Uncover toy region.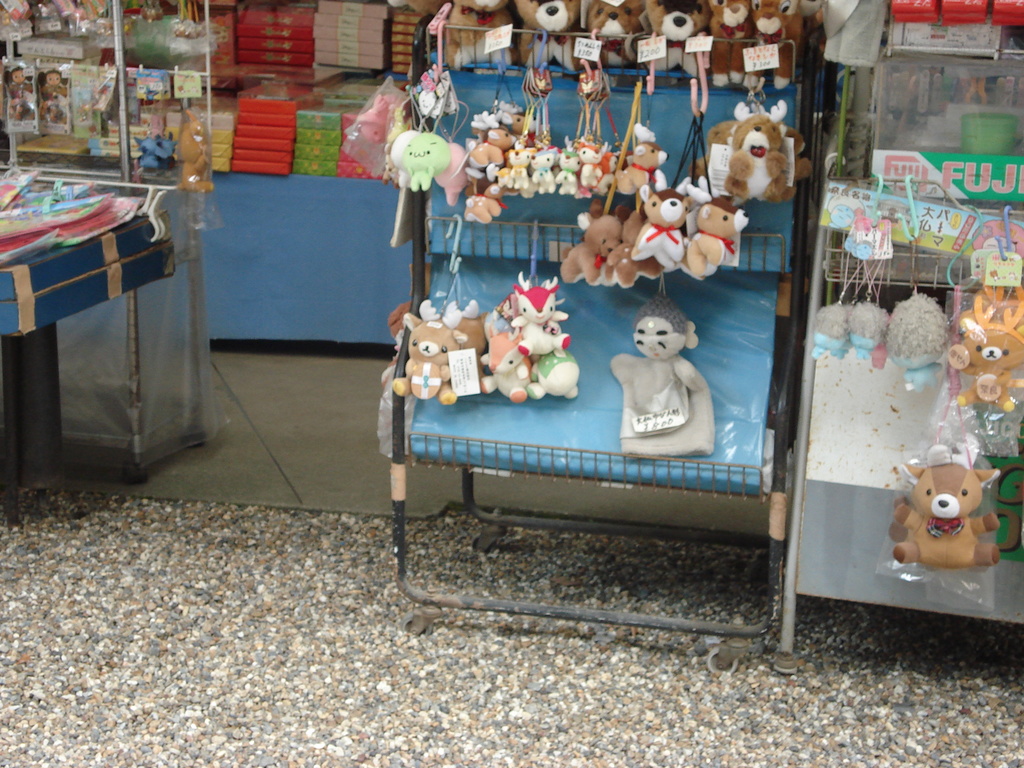
Uncovered: [x1=596, y1=150, x2=620, y2=197].
